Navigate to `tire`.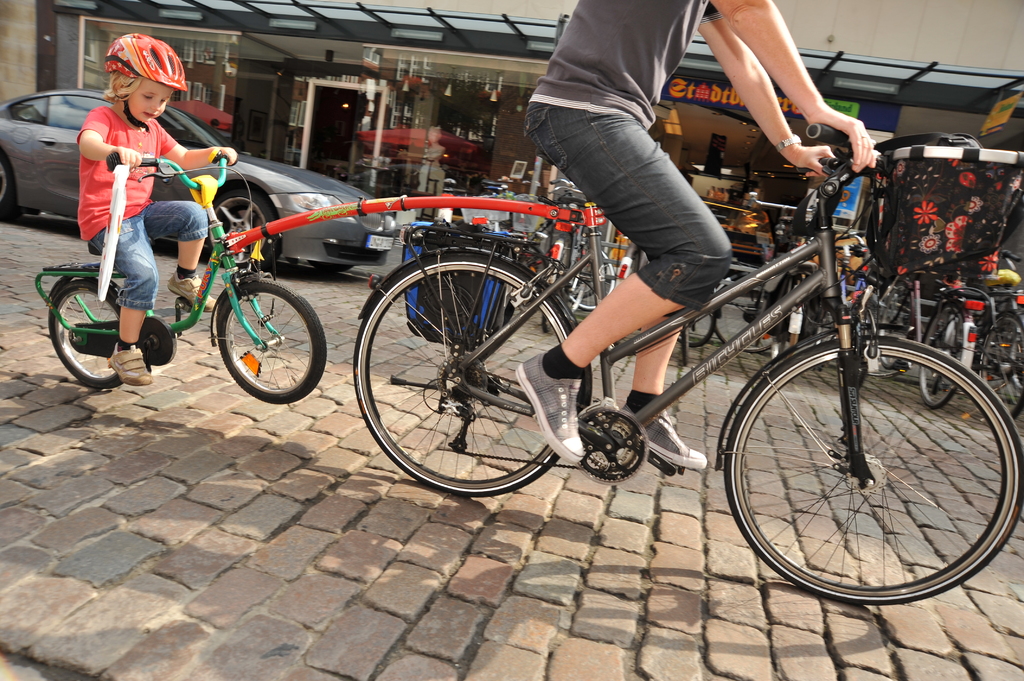
Navigation target: {"left": 0, "top": 150, "right": 17, "bottom": 225}.
